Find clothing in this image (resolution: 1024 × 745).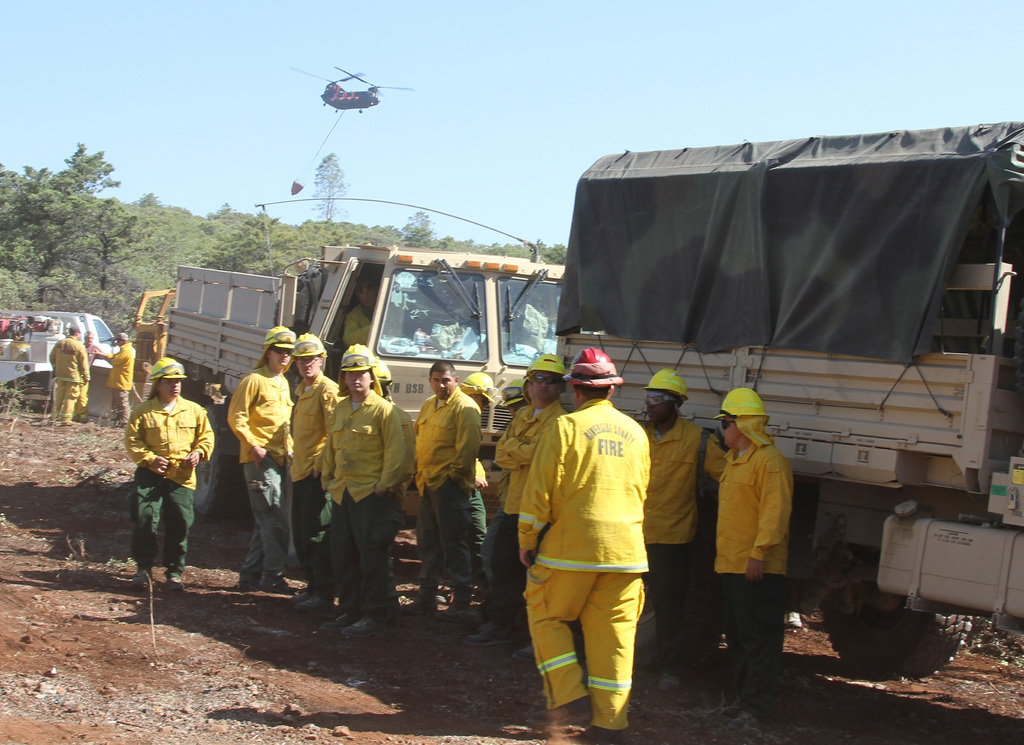
x1=137 y1=395 x2=198 y2=552.
